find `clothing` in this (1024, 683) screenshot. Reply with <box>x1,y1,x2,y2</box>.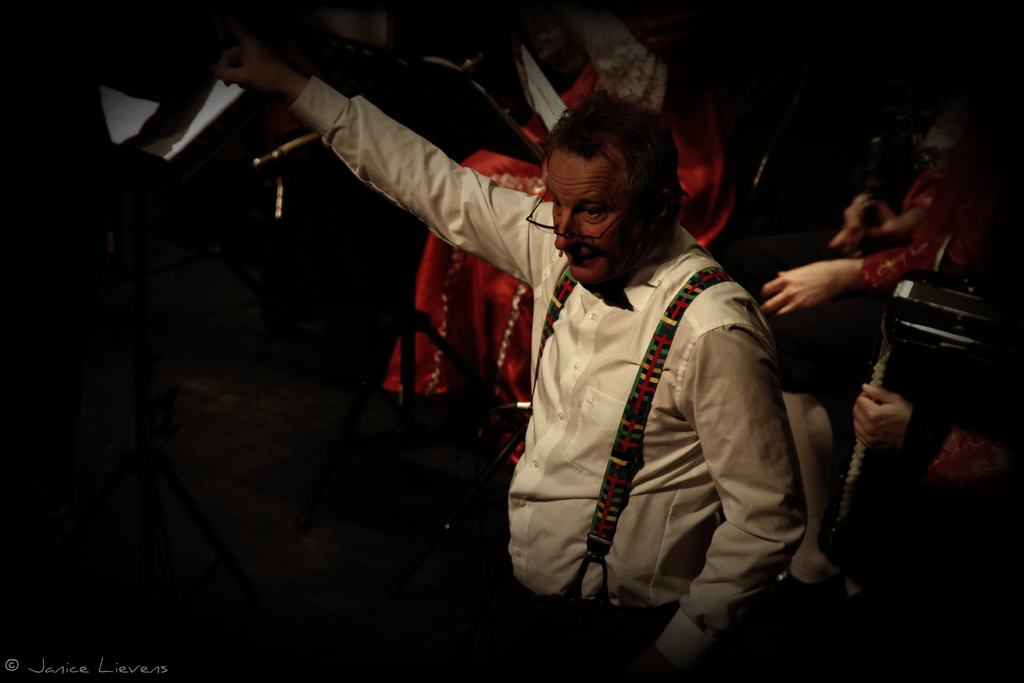
<box>381,4,740,422</box>.
